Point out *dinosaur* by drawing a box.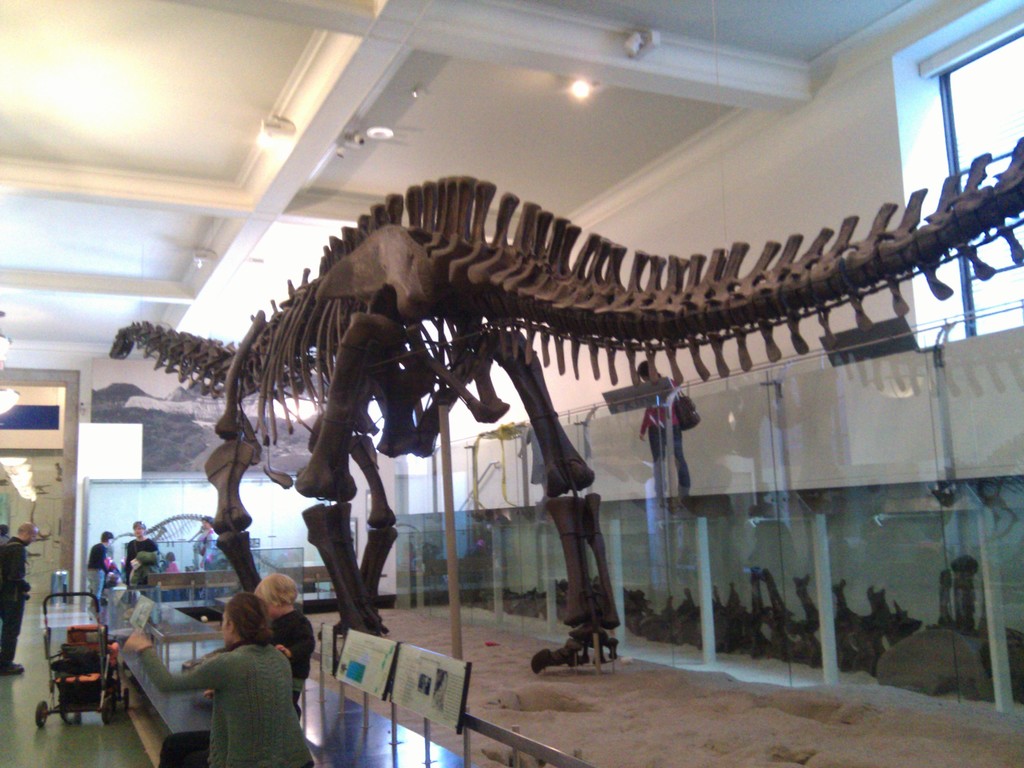
left=108, top=136, right=1023, bottom=675.
